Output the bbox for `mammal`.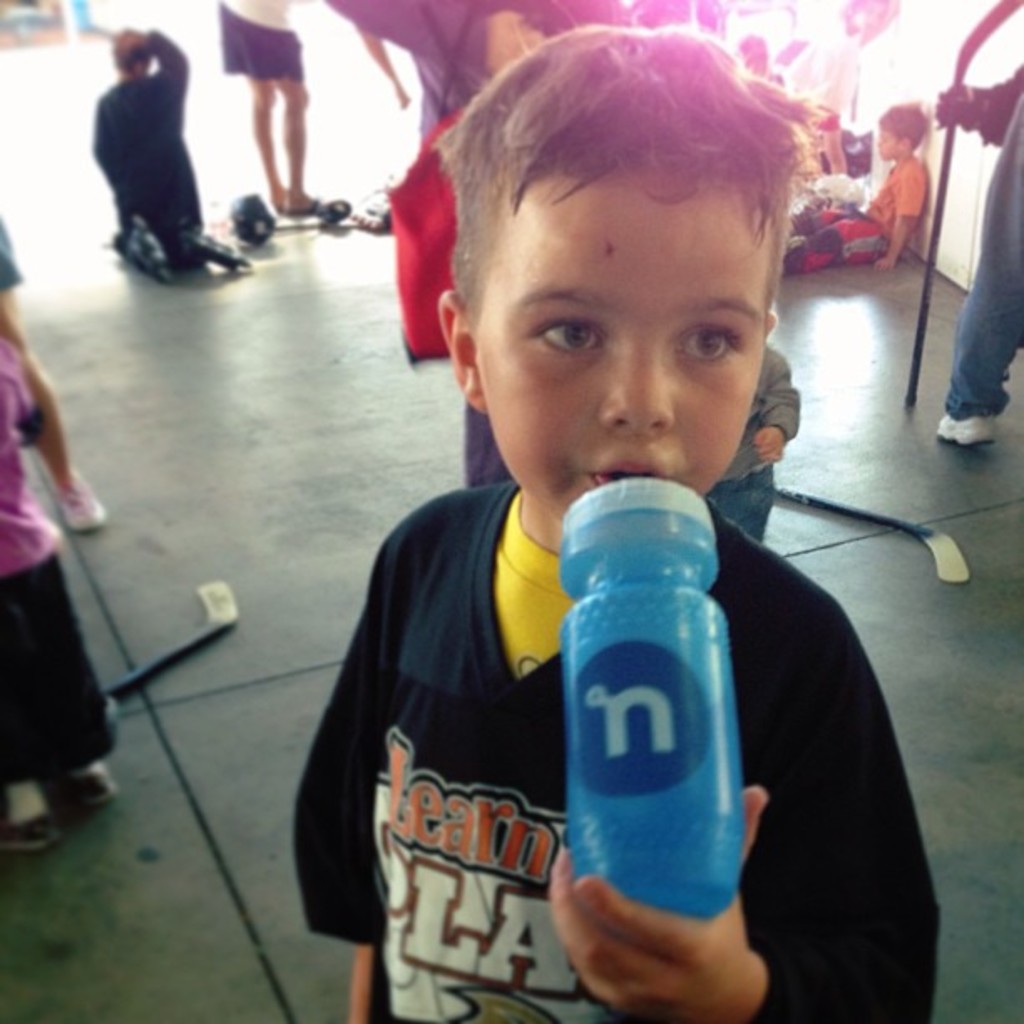
[714,338,805,552].
